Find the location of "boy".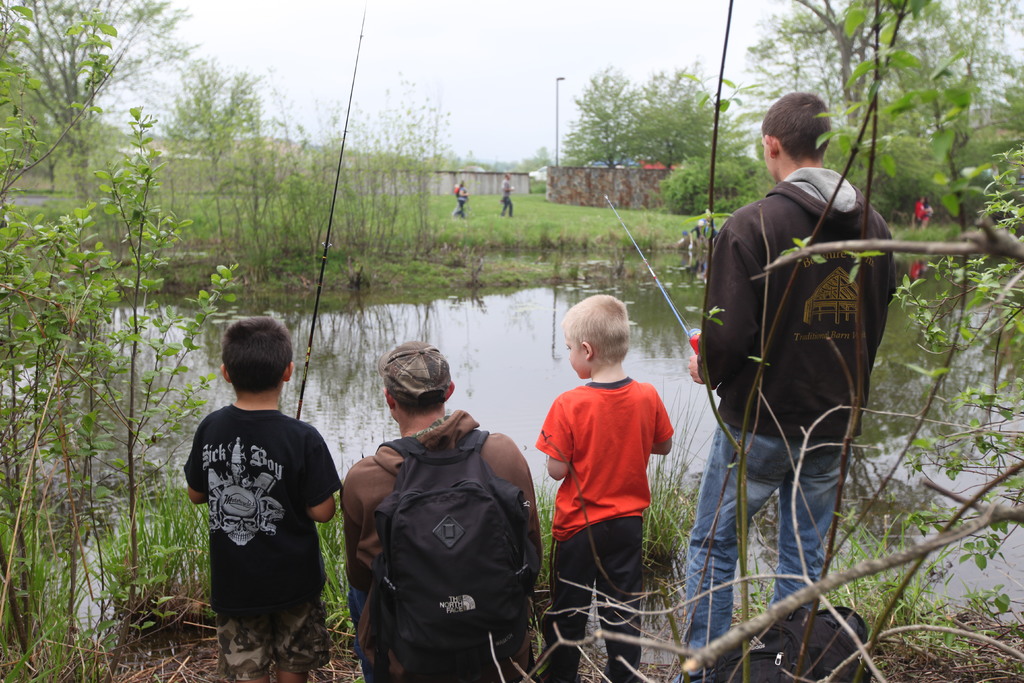
Location: BBox(536, 295, 675, 682).
